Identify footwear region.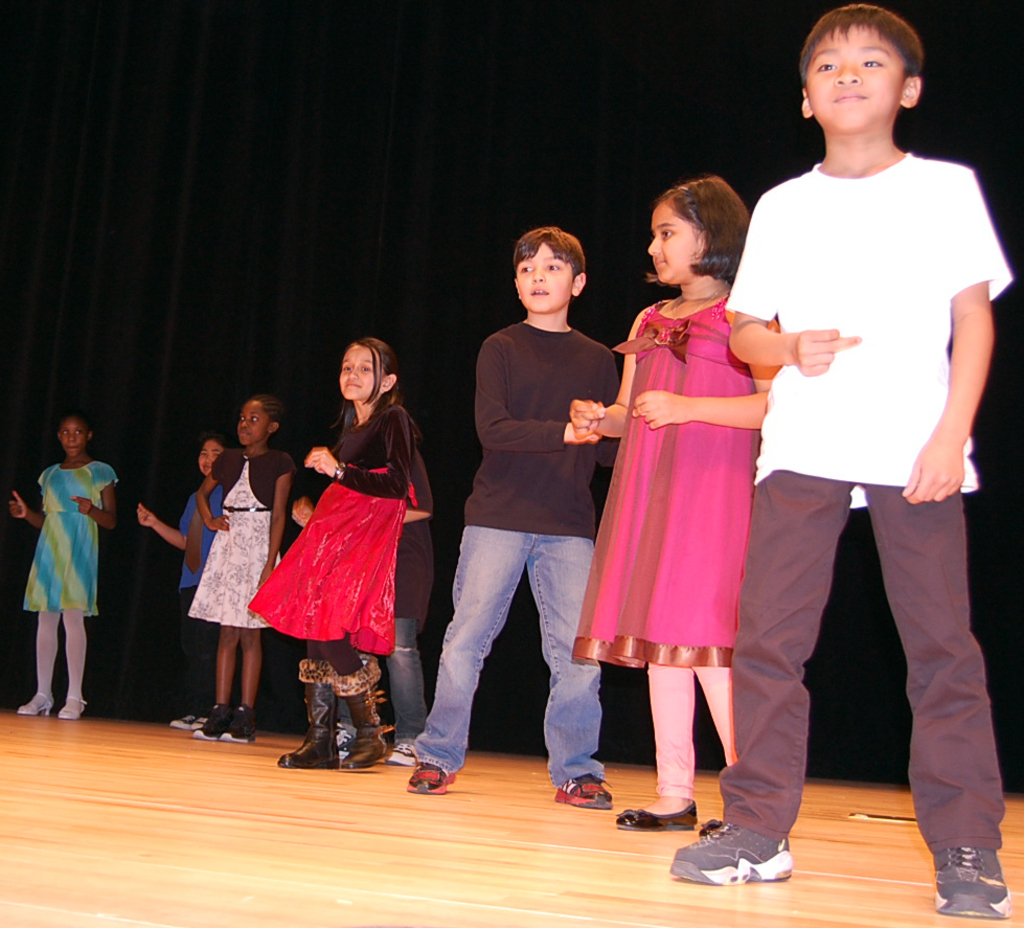
Region: 192,700,232,742.
